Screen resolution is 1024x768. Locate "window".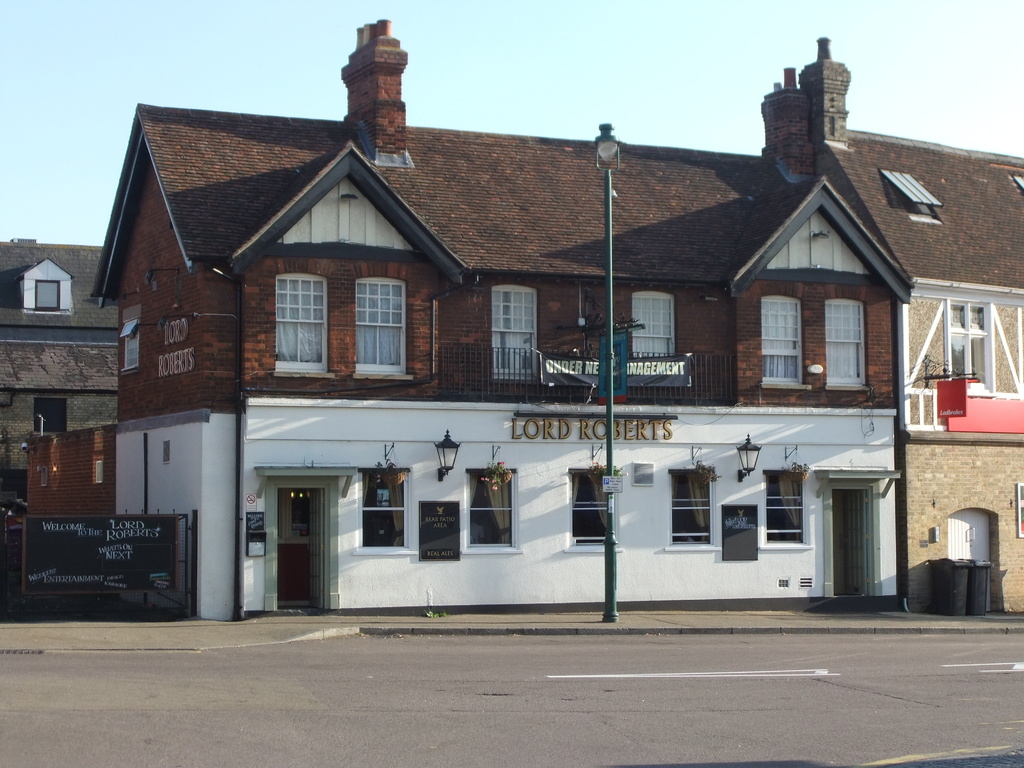
bbox=[339, 269, 424, 385].
